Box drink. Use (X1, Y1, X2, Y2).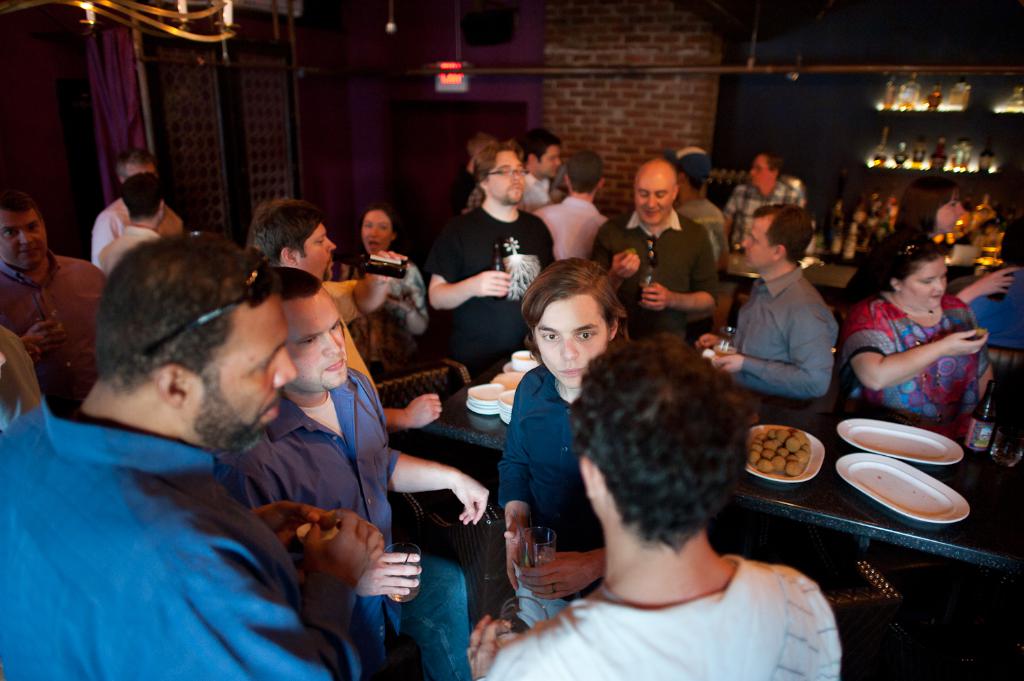
(843, 191, 862, 262).
